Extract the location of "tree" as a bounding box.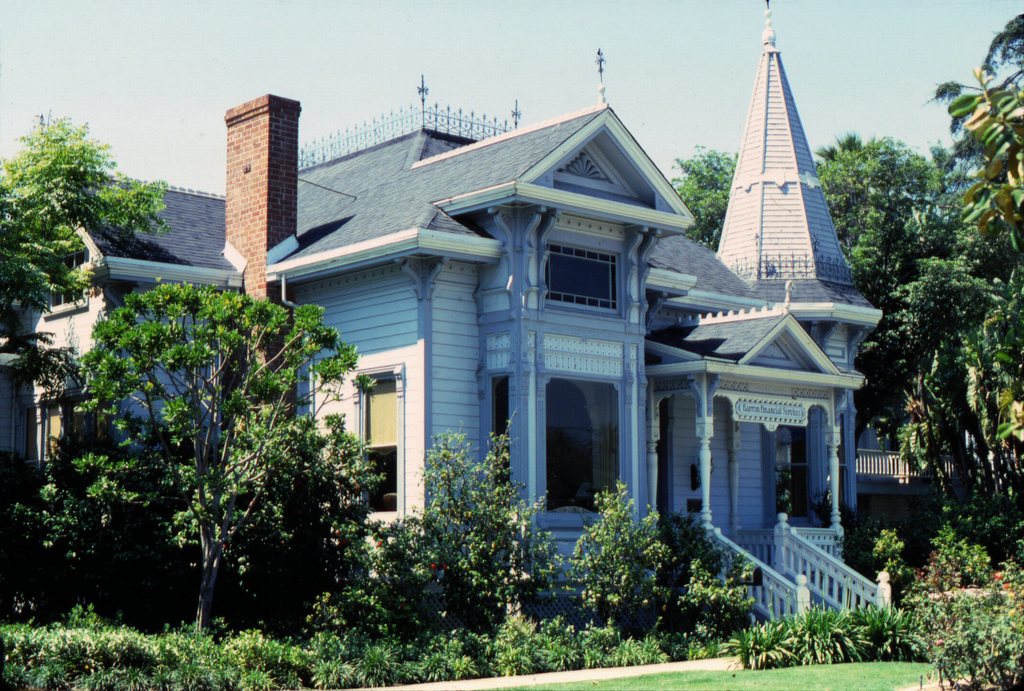
{"left": 0, "top": 117, "right": 168, "bottom": 323}.
